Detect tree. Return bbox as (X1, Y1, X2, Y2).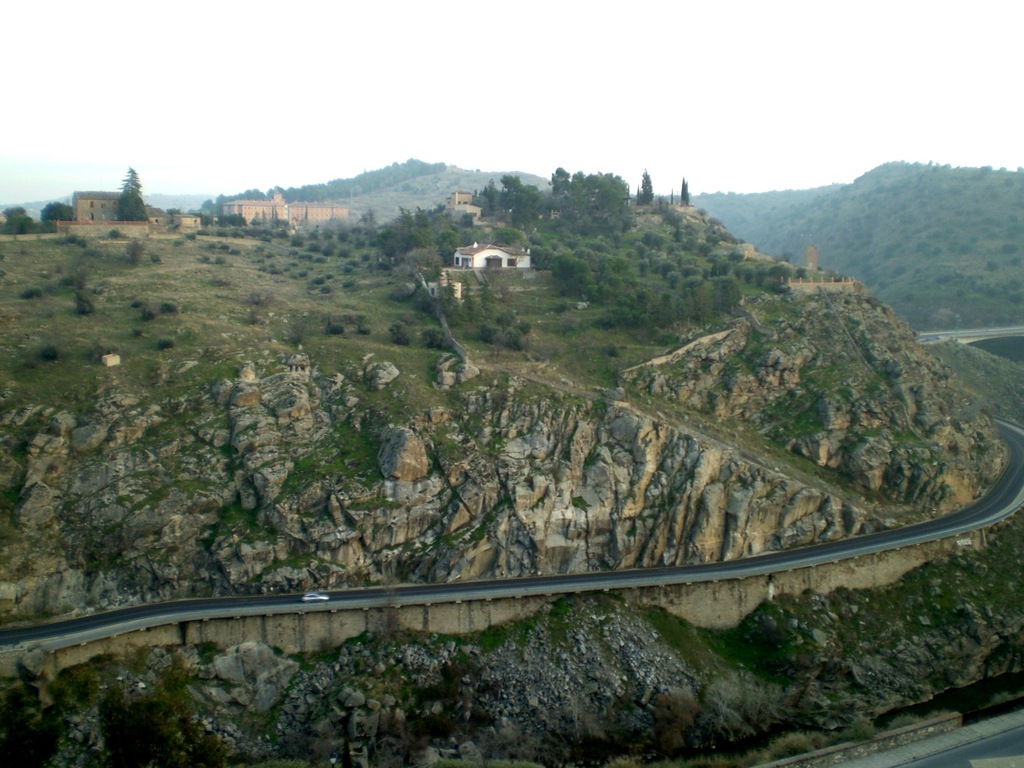
(694, 291, 710, 314).
